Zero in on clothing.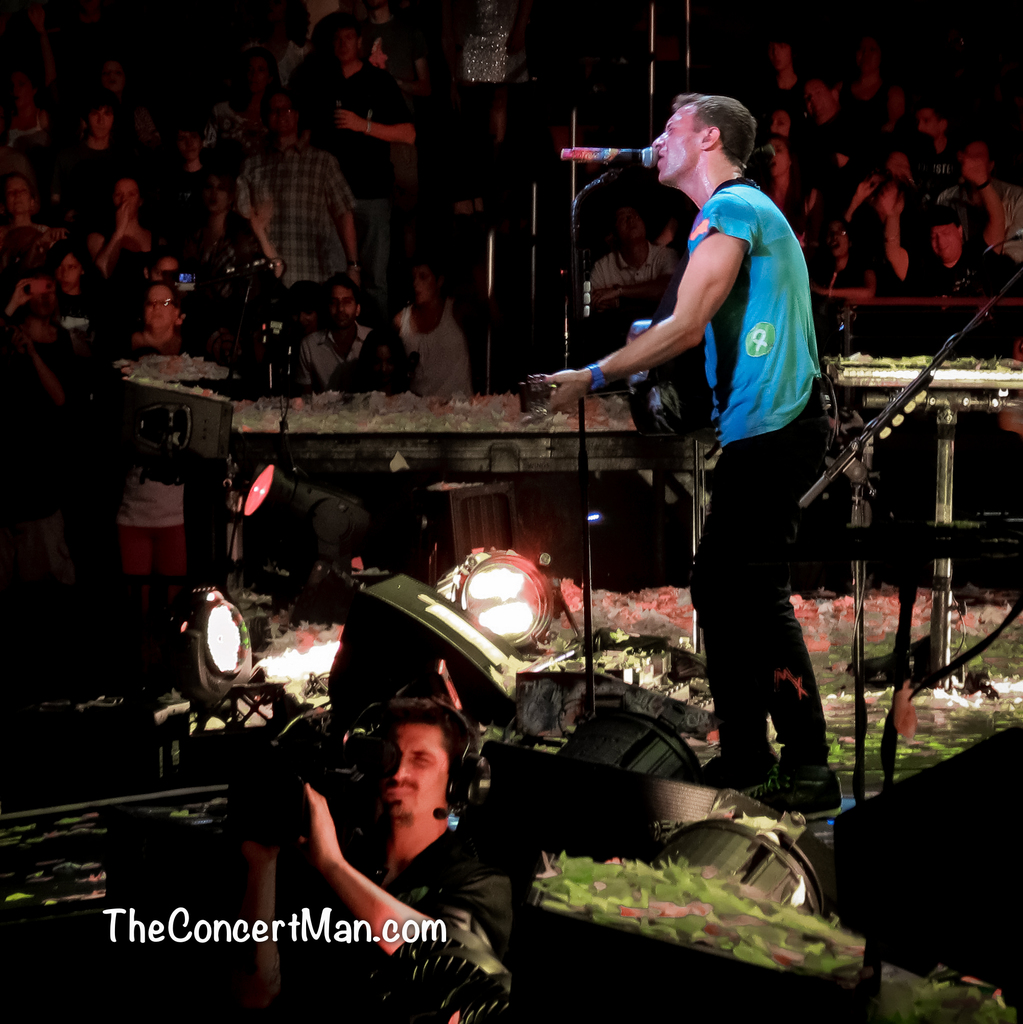
Zeroed in: bbox=[179, 162, 237, 248].
